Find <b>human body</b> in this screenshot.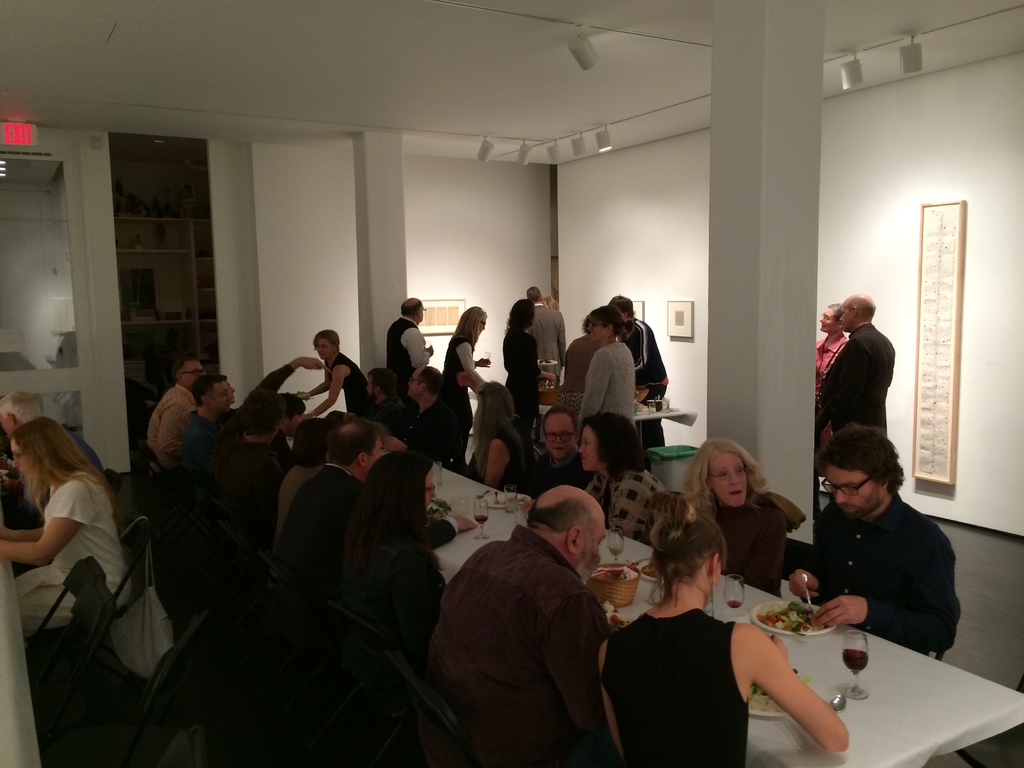
The bounding box for <b>human body</b> is {"left": 584, "top": 466, "right": 680, "bottom": 544}.
